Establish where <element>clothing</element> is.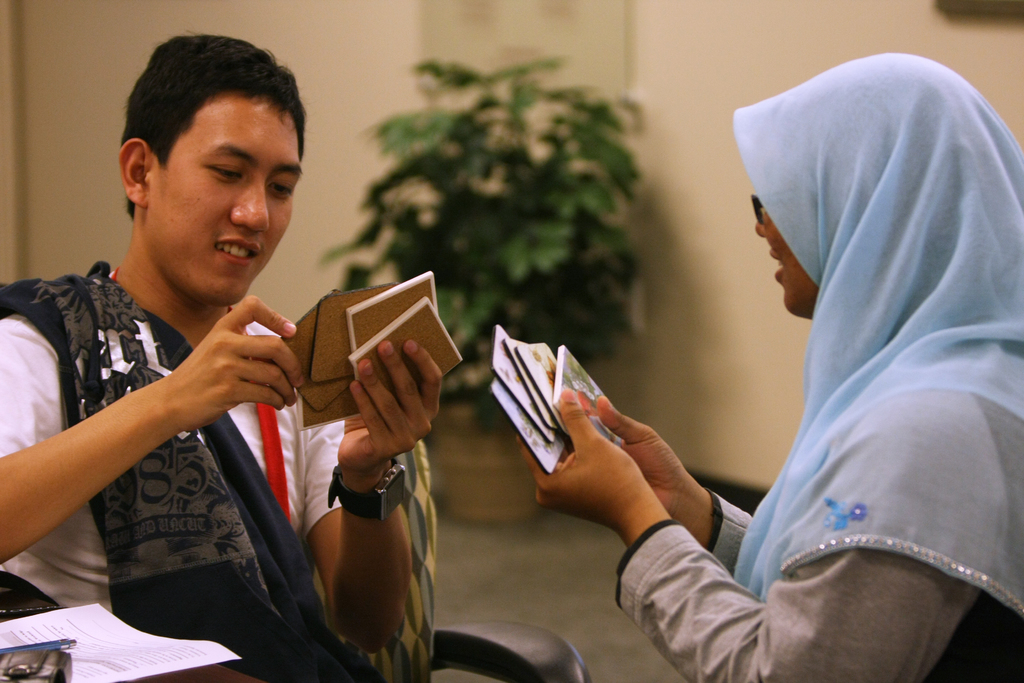
Established at <bbox>617, 50, 1023, 682</bbox>.
